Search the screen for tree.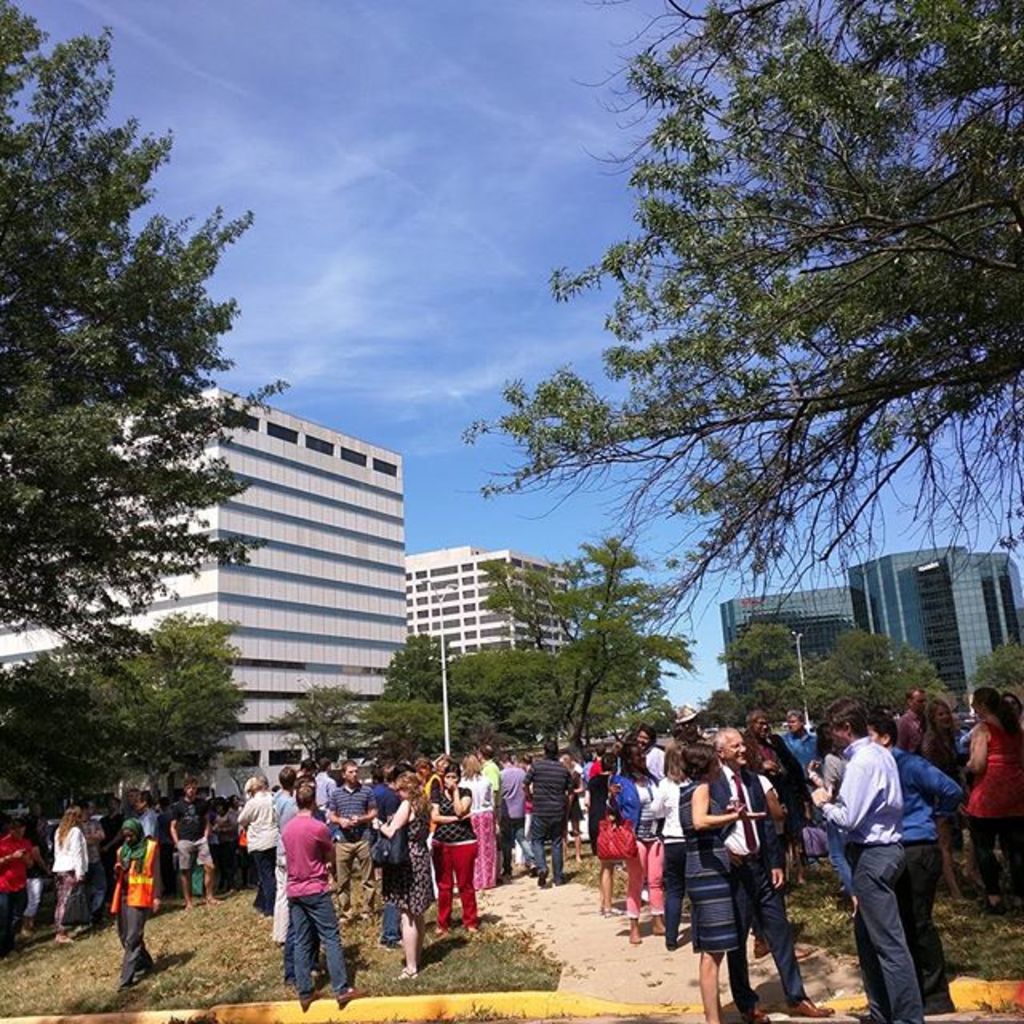
Found at detection(965, 638, 1022, 691).
